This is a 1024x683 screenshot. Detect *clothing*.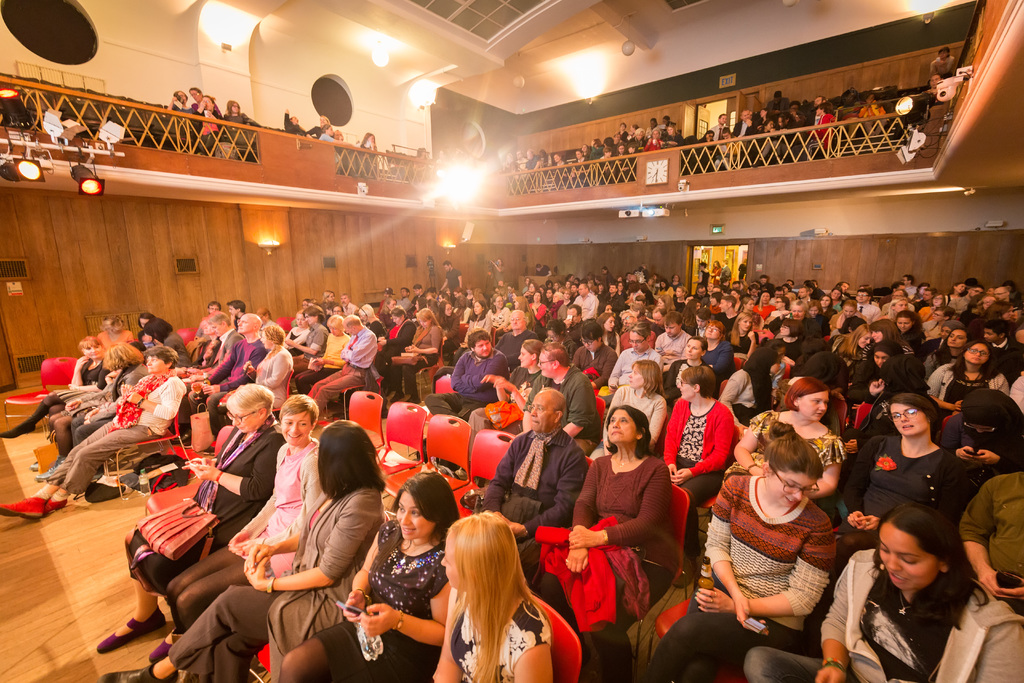
detection(794, 119, 803, 128).
